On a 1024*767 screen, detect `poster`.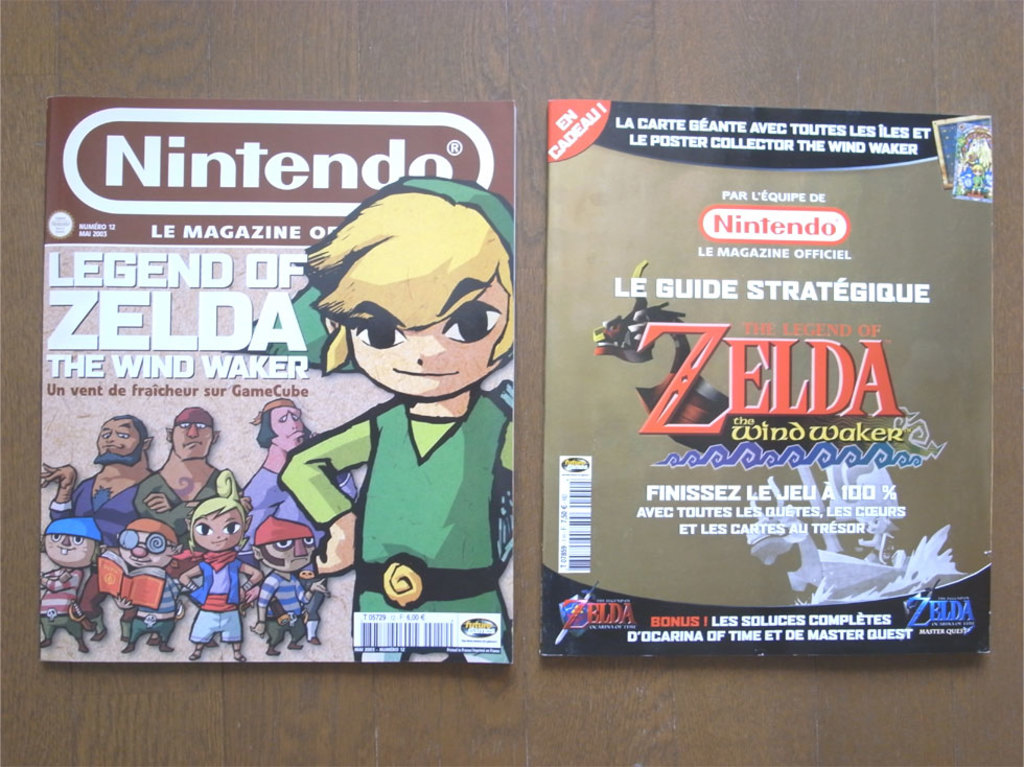
BBox(541, 99, 992, 657).
